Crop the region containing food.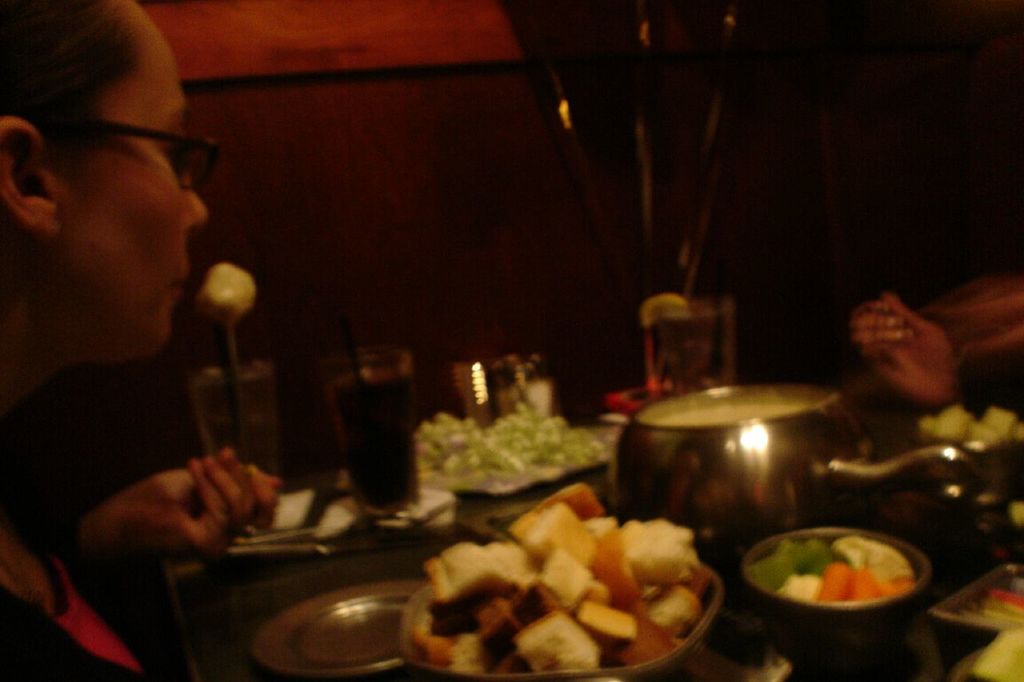
Crop region: pyautogui.locateOnScreen(406, 480, 726, 681).
